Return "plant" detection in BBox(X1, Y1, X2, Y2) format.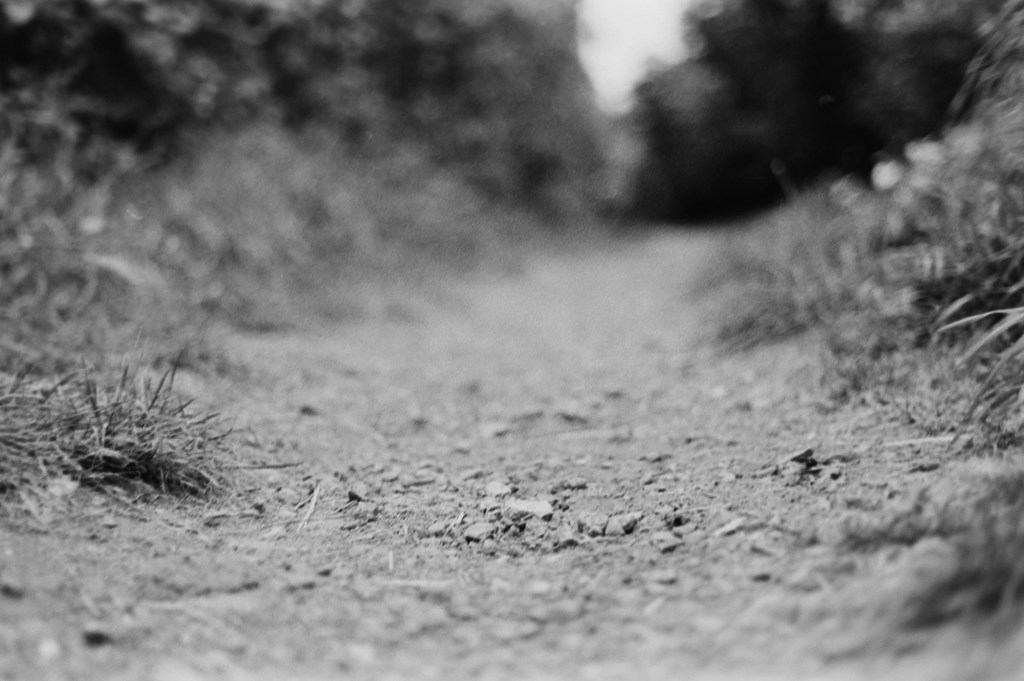
BBox(0, 314, 298, 494).
